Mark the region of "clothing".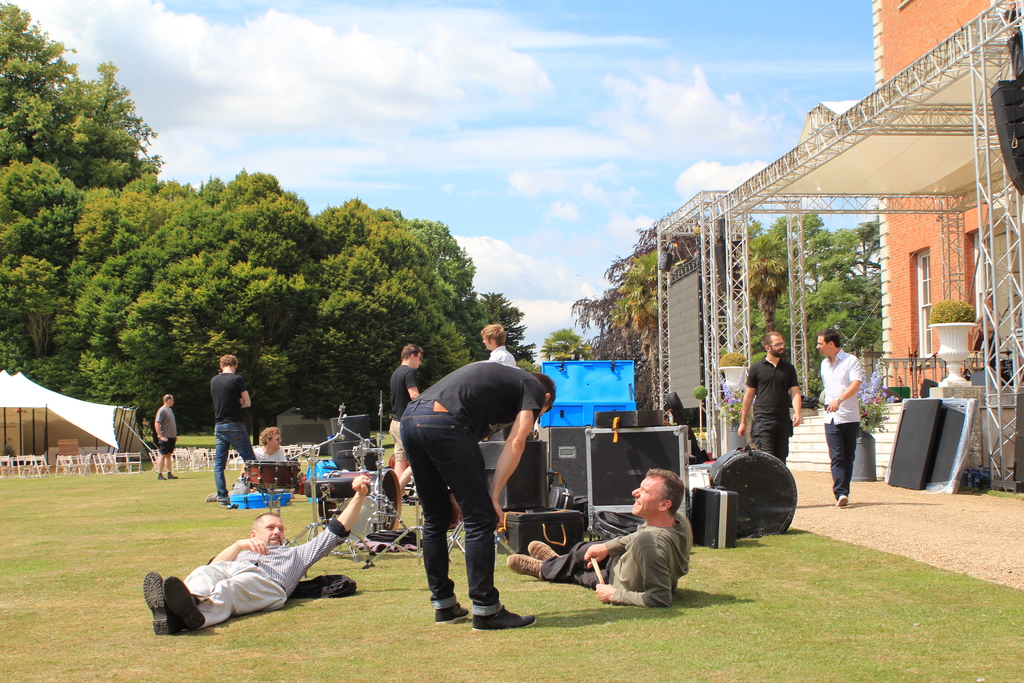
Region: <bbox>817, 352, 860, 493</bbox>.
